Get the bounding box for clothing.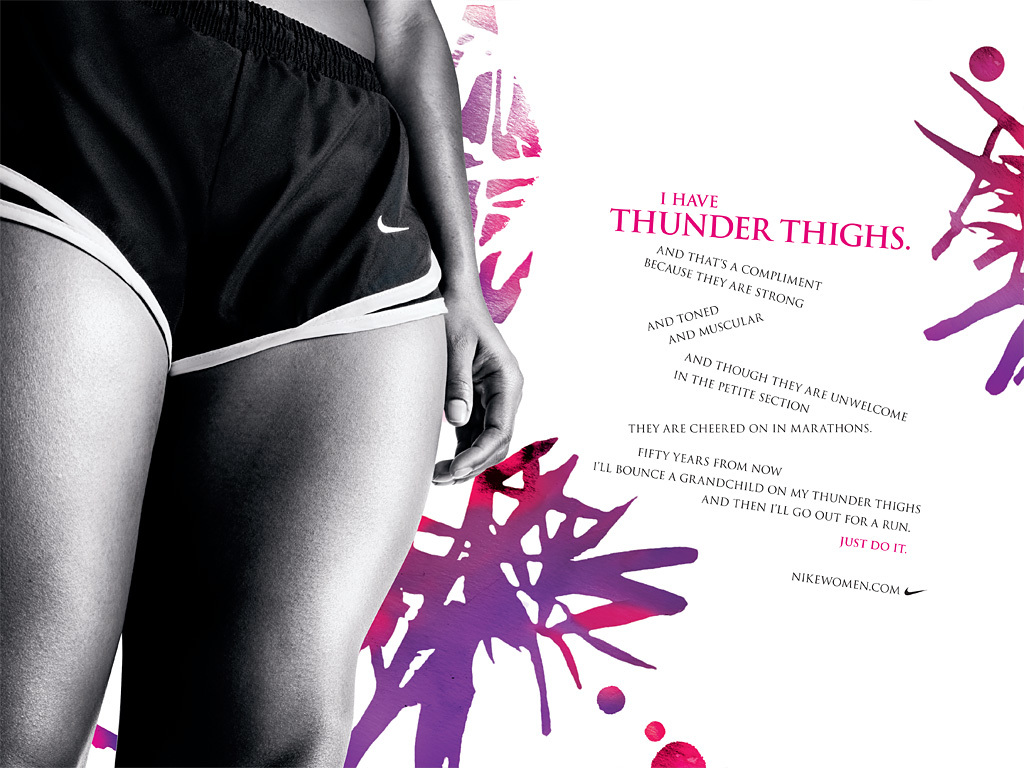
pyautogui.locateOnScreen(0, 0, 445, 376).
